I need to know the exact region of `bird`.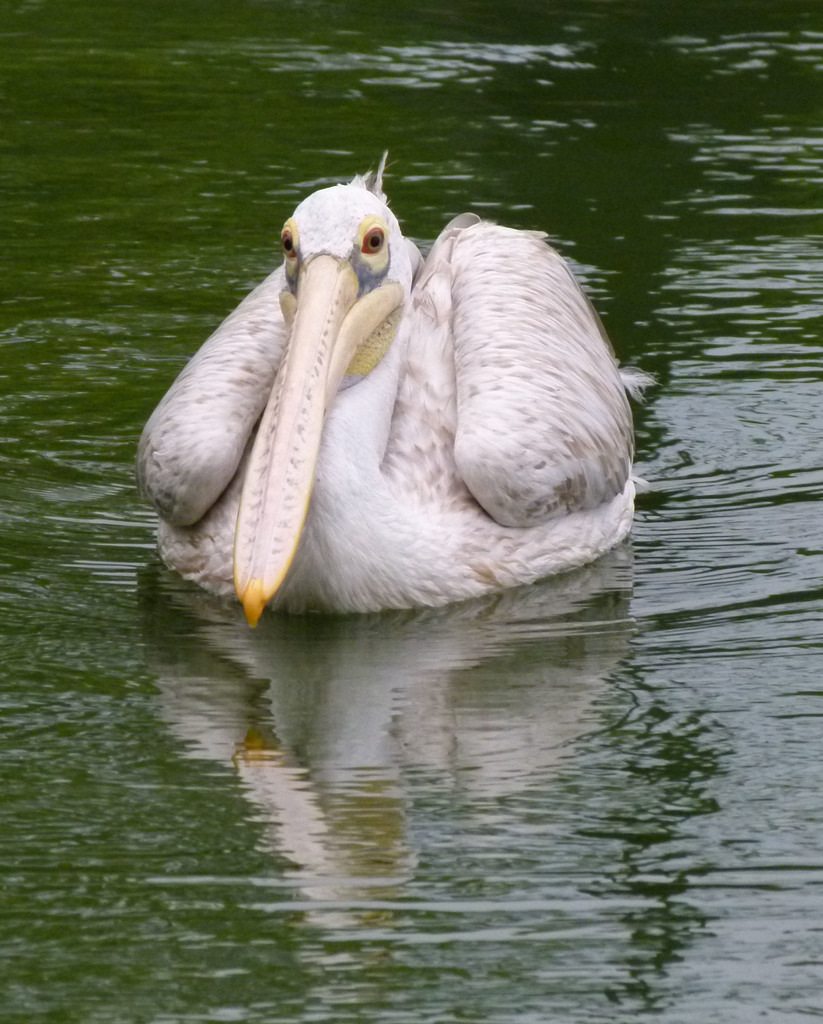
Region: BBox(140, 161, 678, 604).
